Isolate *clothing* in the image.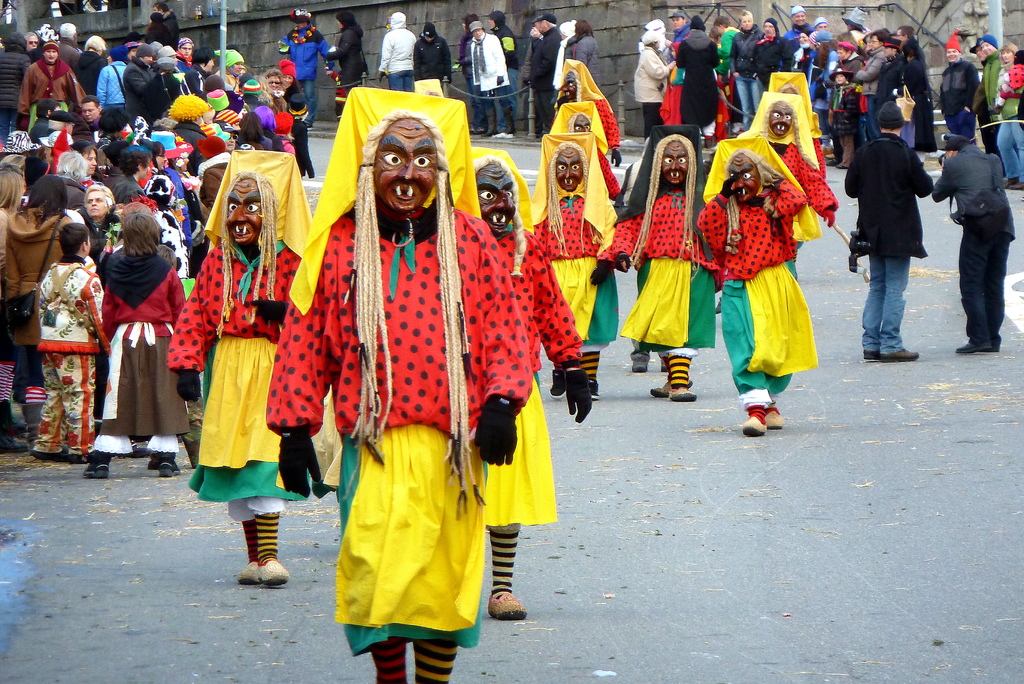
Isolated region: (left=841, top=129, right=934, bottom=352).
